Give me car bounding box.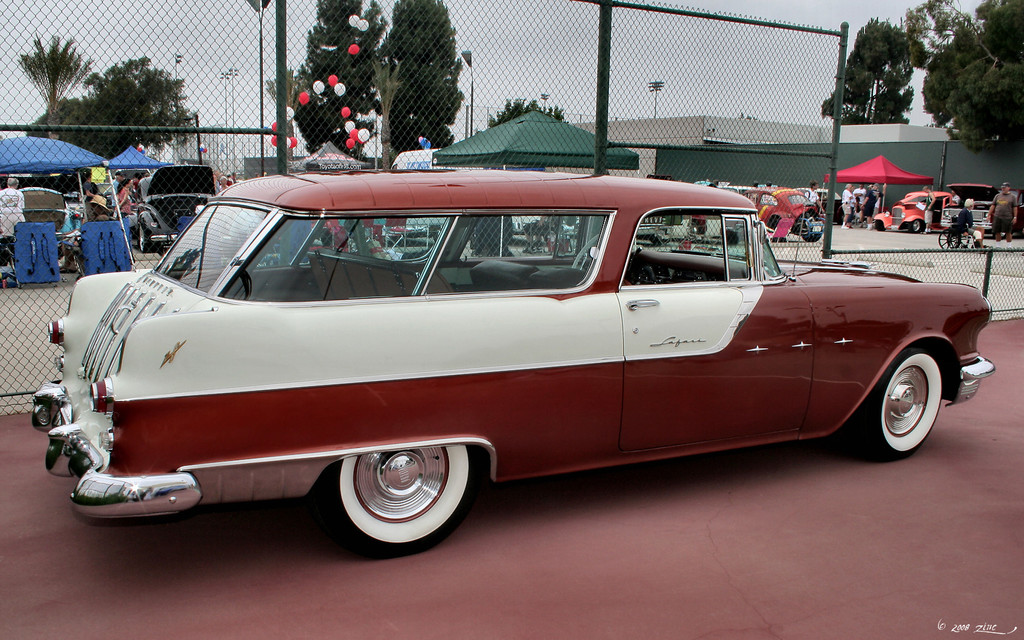
locate(872, 191, 955, 232).
